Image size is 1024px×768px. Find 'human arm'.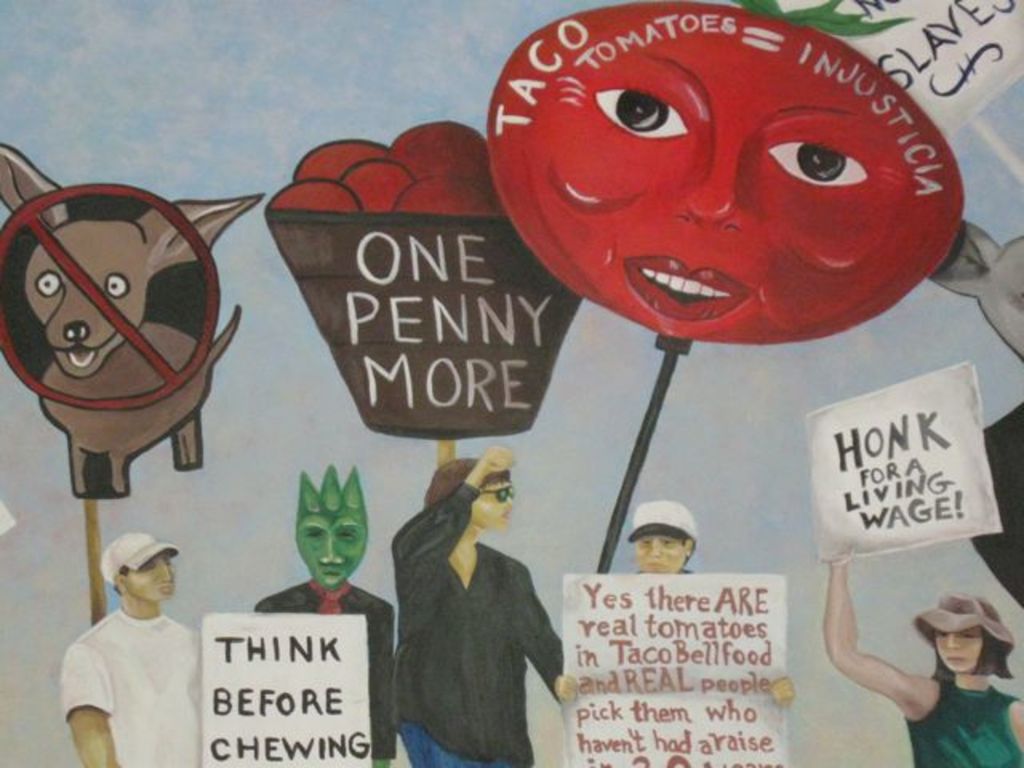
pyautogui.locateOnScreen(520, 562, 562, 698).
